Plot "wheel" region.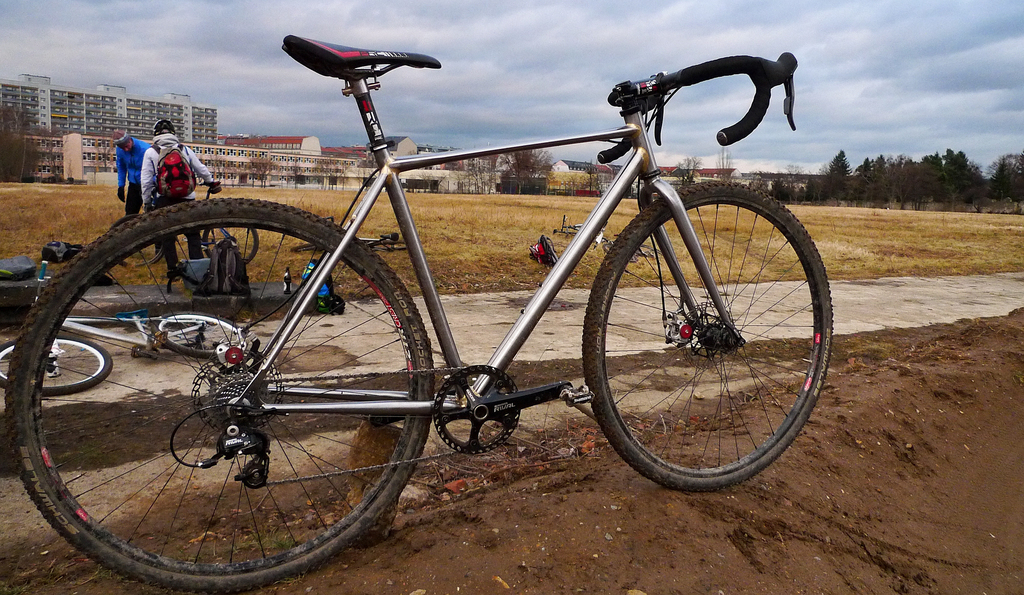
Plotted at (8,197,440,594).
